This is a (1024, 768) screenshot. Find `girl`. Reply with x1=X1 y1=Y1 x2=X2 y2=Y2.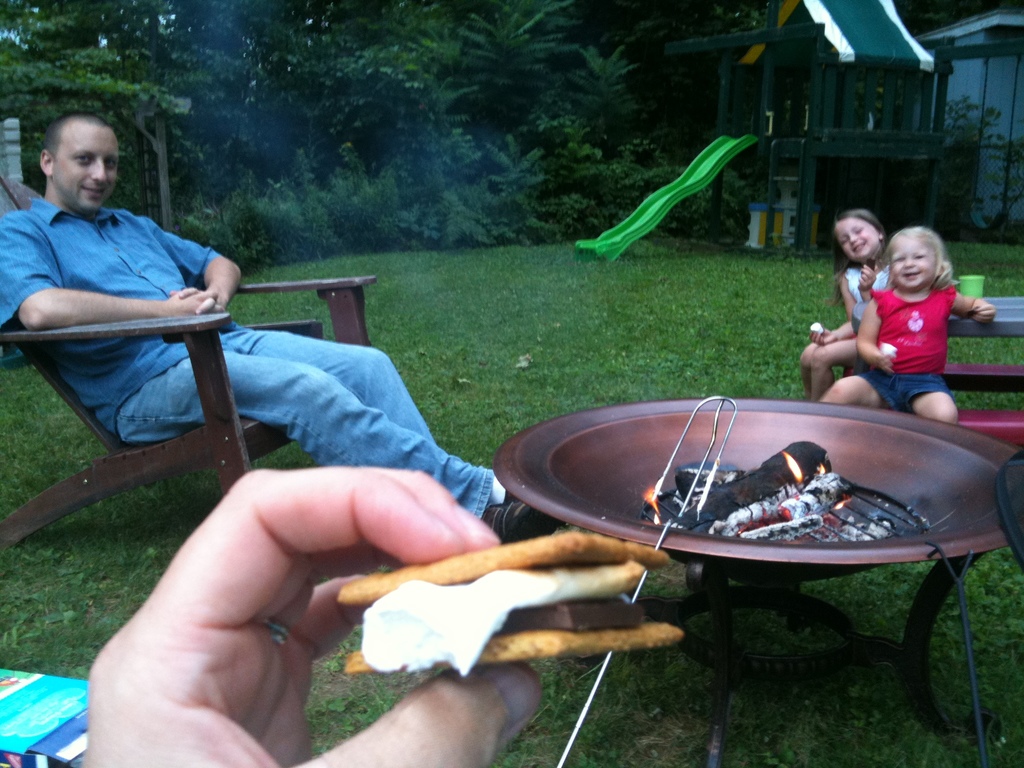
x1=824 y1=225 x2=1001 y2=422.
